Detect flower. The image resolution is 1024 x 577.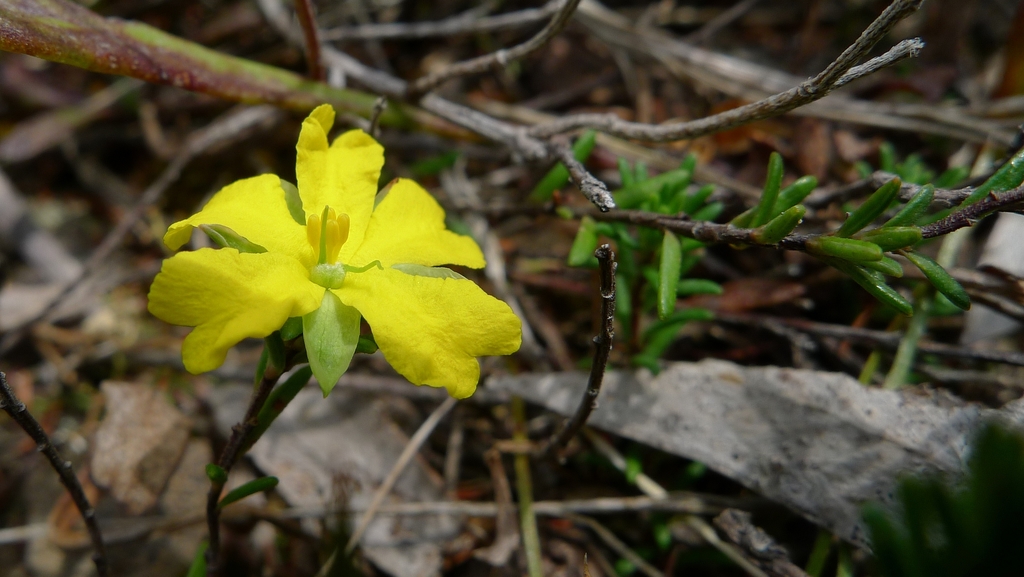
149,103,525,398.
